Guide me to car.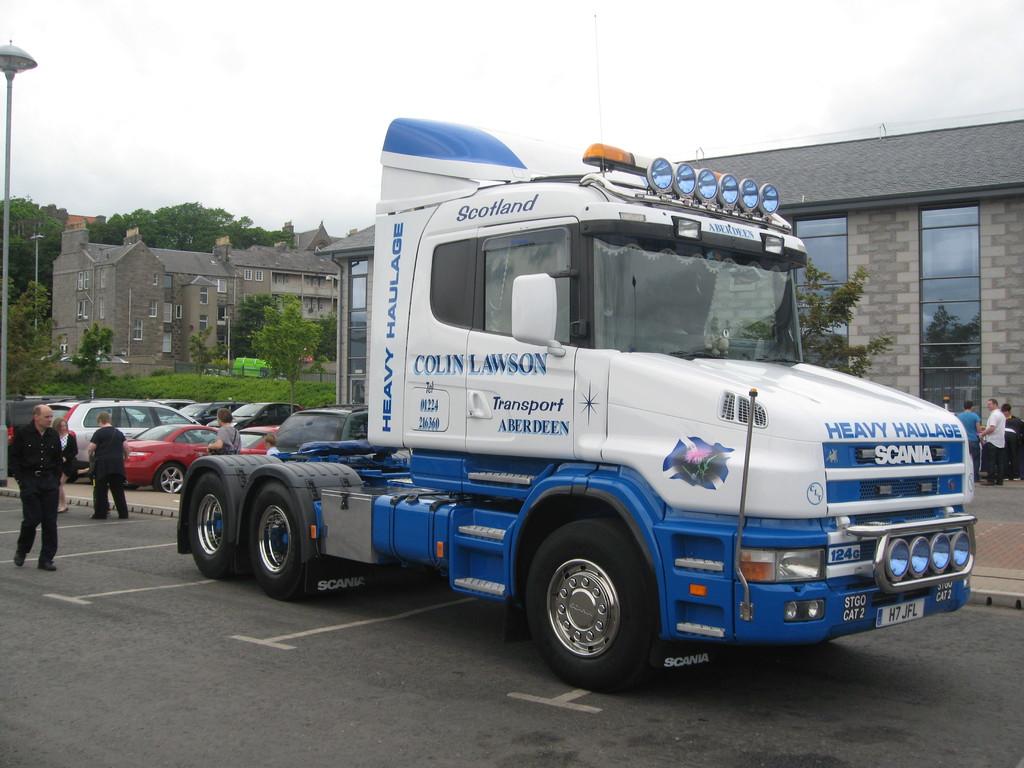
Guidance: 58, 394, 196, 483.
